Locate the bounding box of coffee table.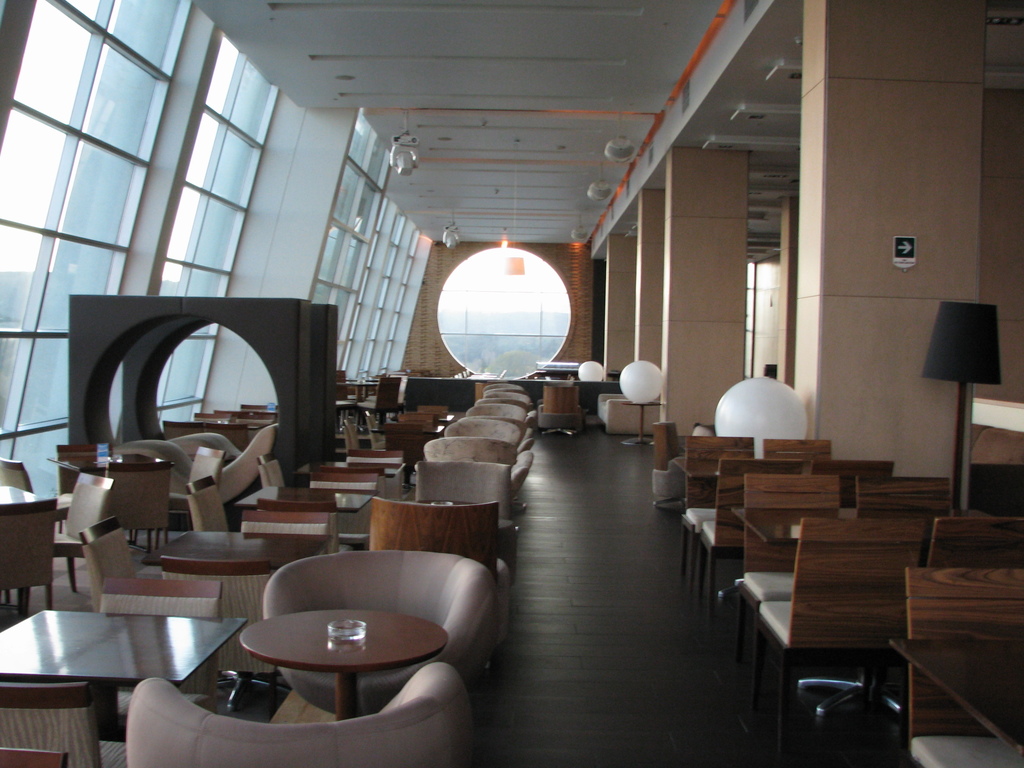
Bounding box: [x1=371, y1=420, x2=445, y2=440].
